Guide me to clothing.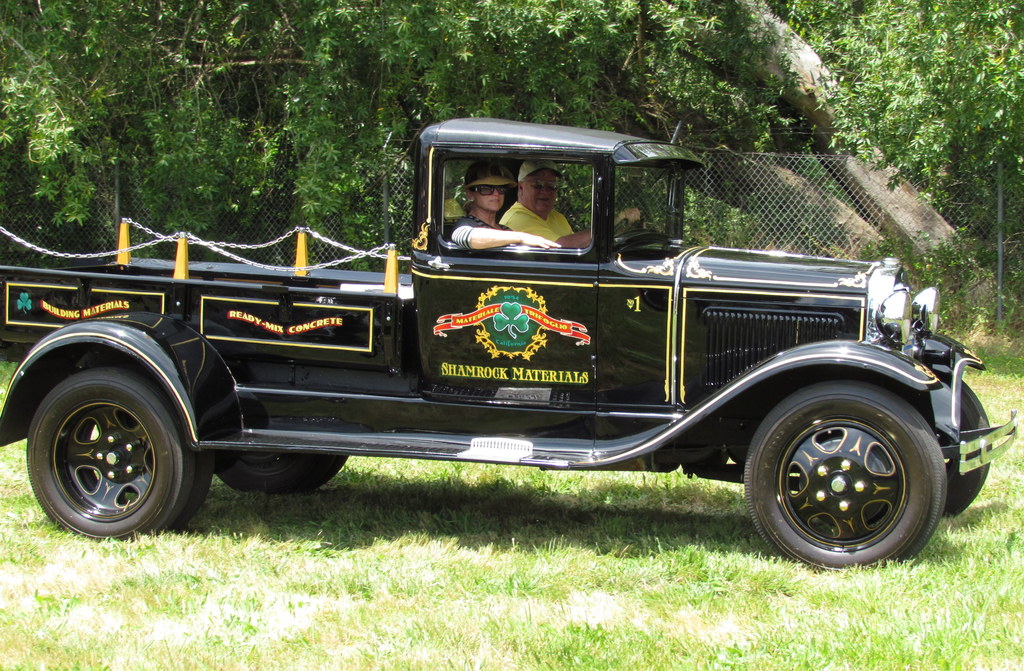
Guidance: [x1=499, y1=196, x2=574, y2=242].
